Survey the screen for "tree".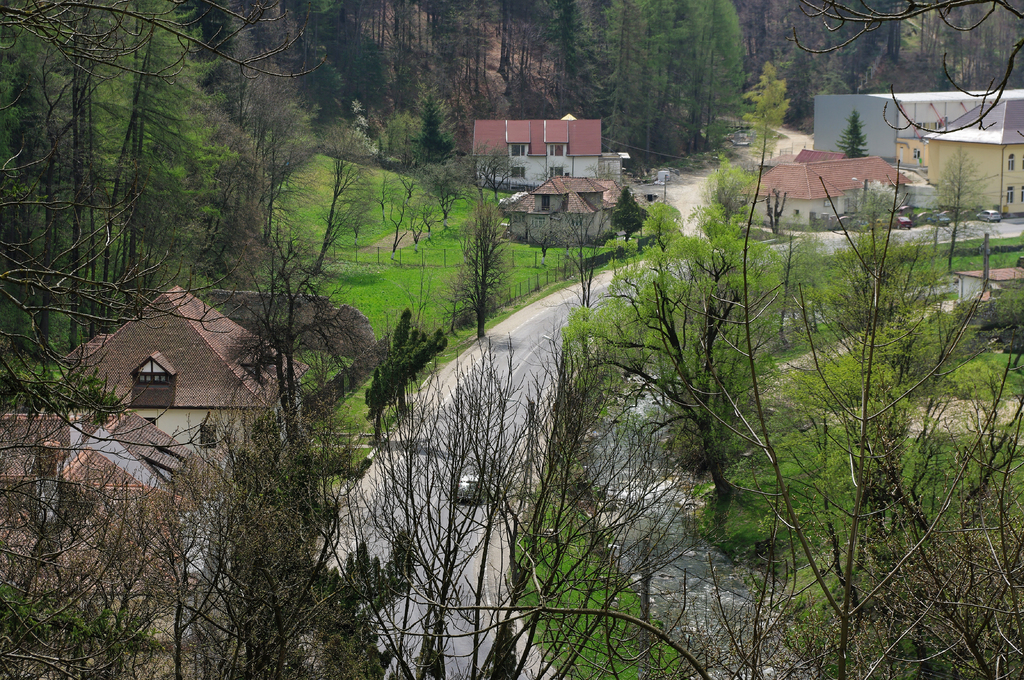
Survey found: (790, 0, 1023, 139).
